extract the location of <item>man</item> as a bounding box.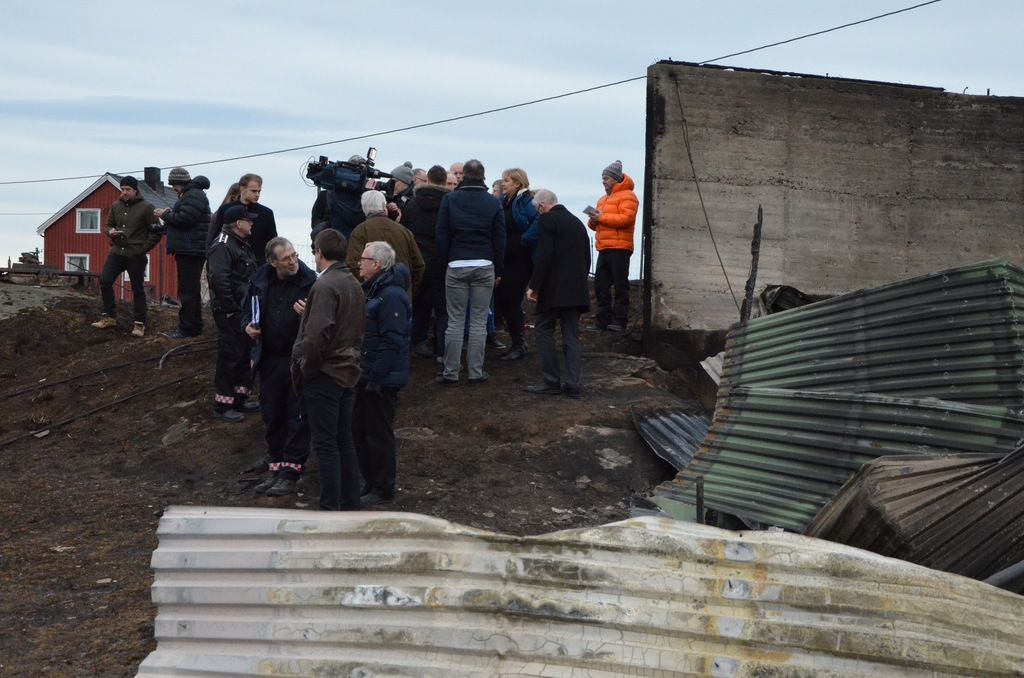
587/160/641/328.
